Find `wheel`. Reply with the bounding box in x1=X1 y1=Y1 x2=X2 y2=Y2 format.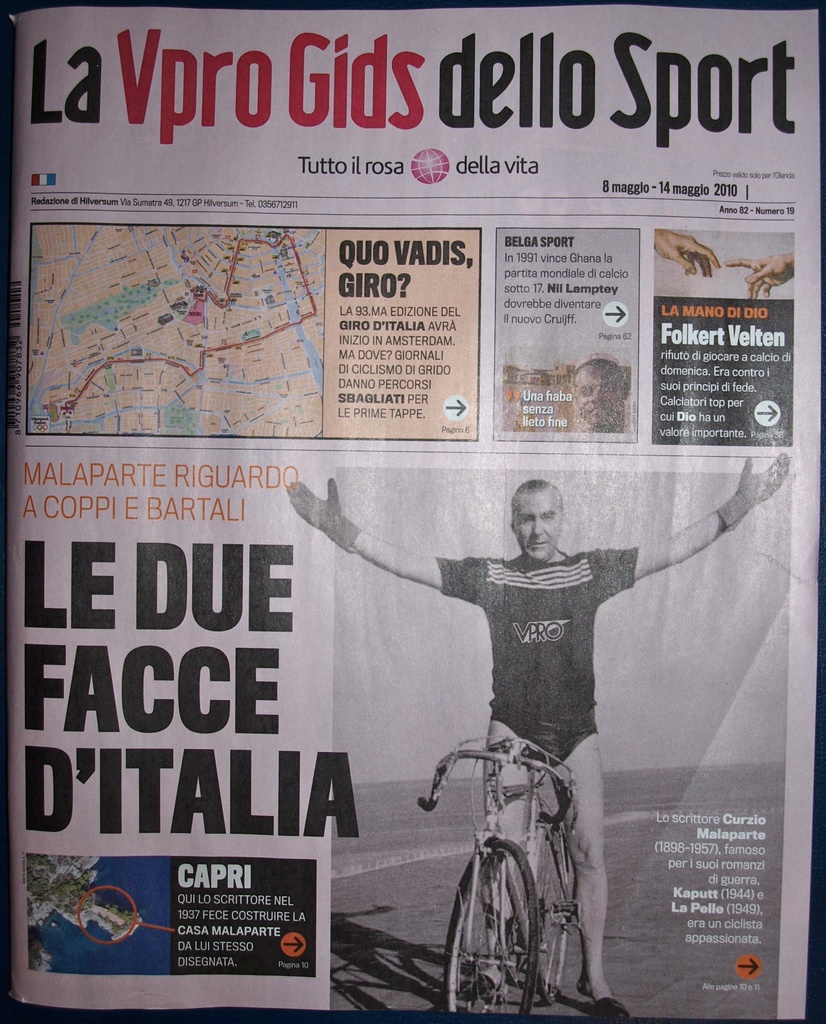
x1=538 y1=826 x2=573 y2=1007.
